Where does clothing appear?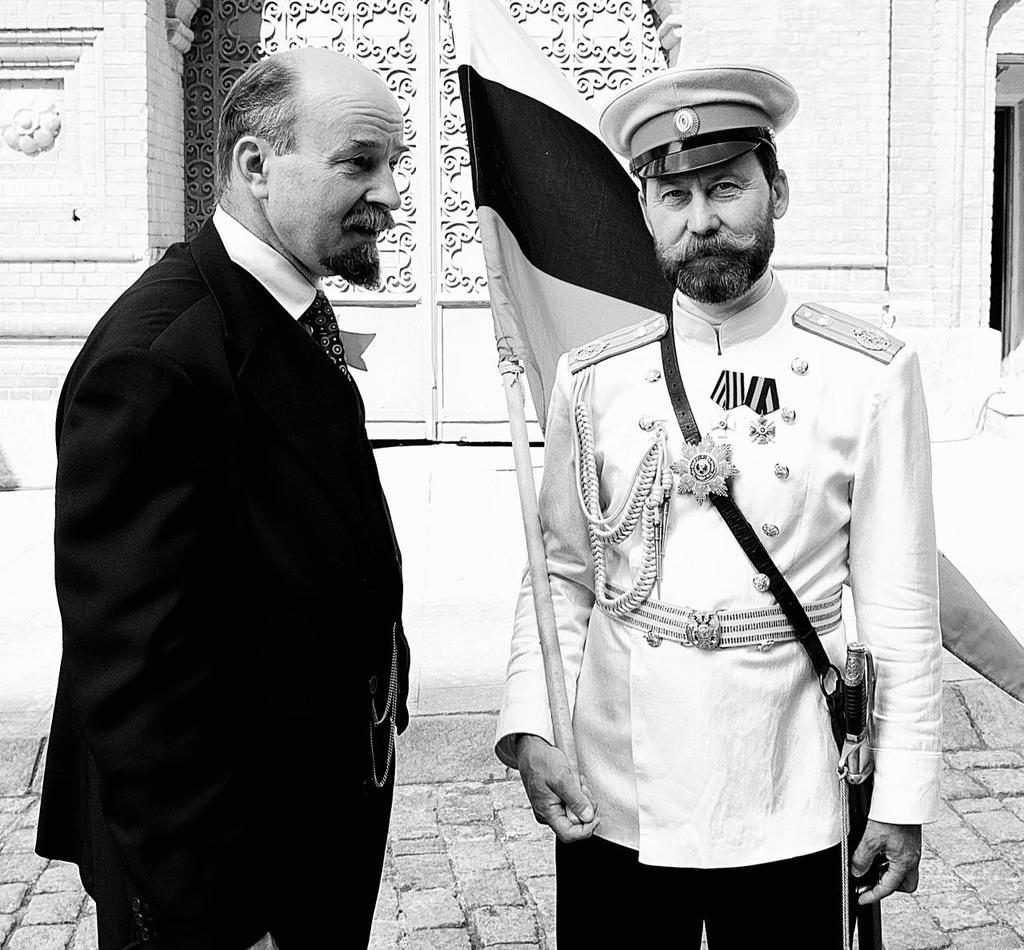
Appears at bbox(30, 202, 409, 949).
